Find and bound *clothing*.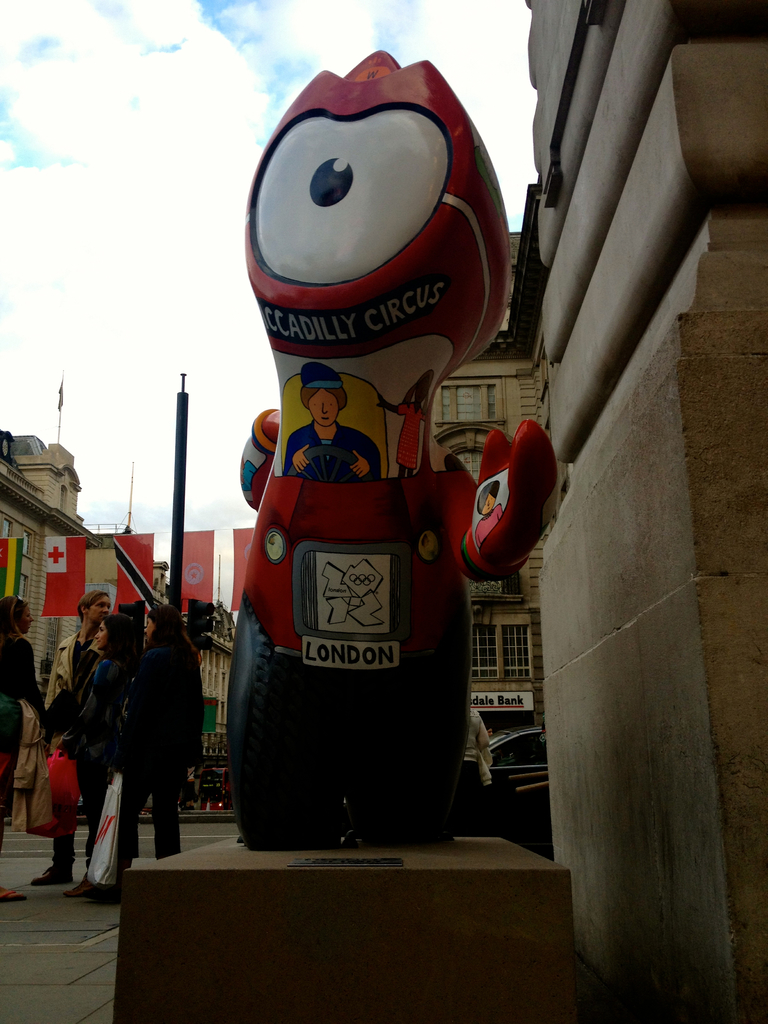
Bound: x1=392 y1=398 x2=418 y2=472.
